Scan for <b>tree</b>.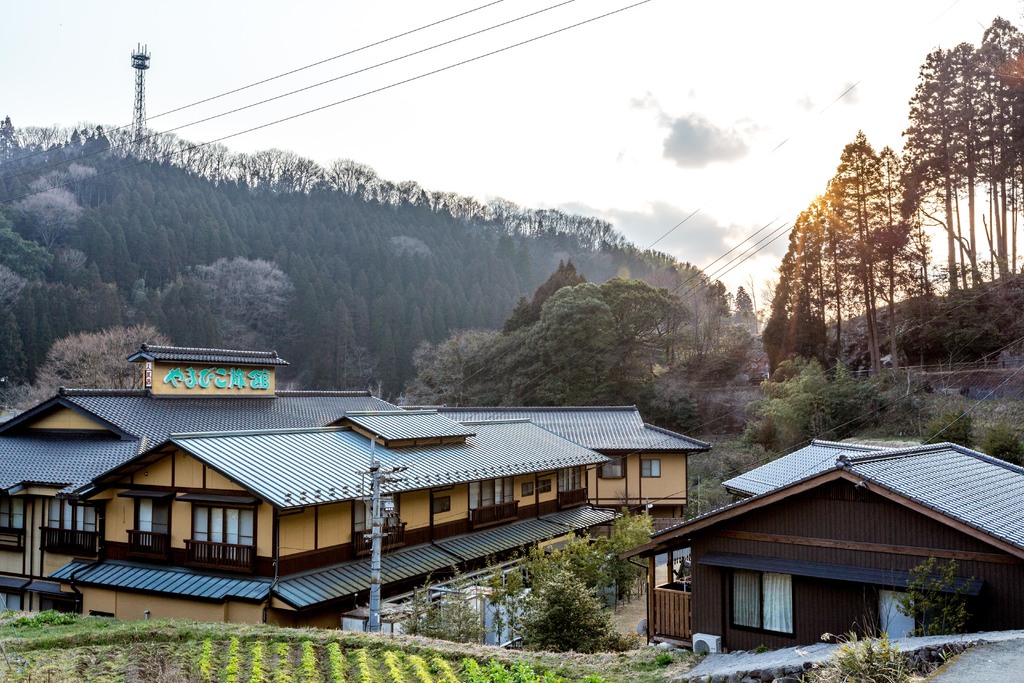
Scan result: 728:277:760:342.
